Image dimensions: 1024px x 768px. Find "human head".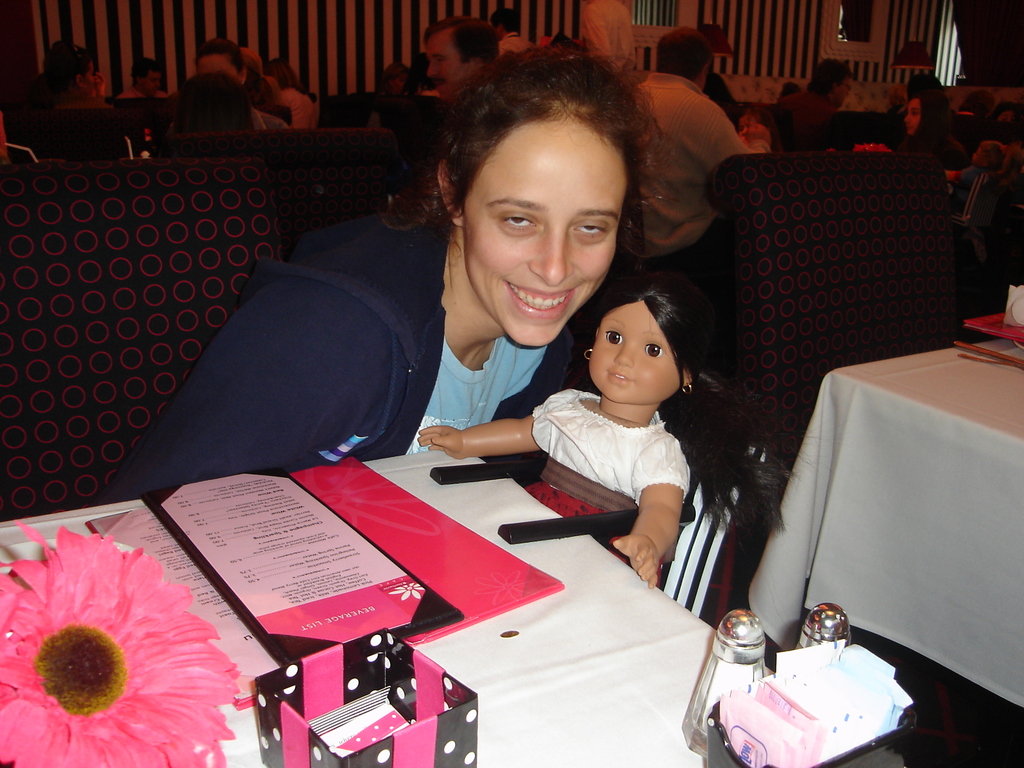
{"x1": 810, "y1": 59, "x2": 854, "y2": 112}.
